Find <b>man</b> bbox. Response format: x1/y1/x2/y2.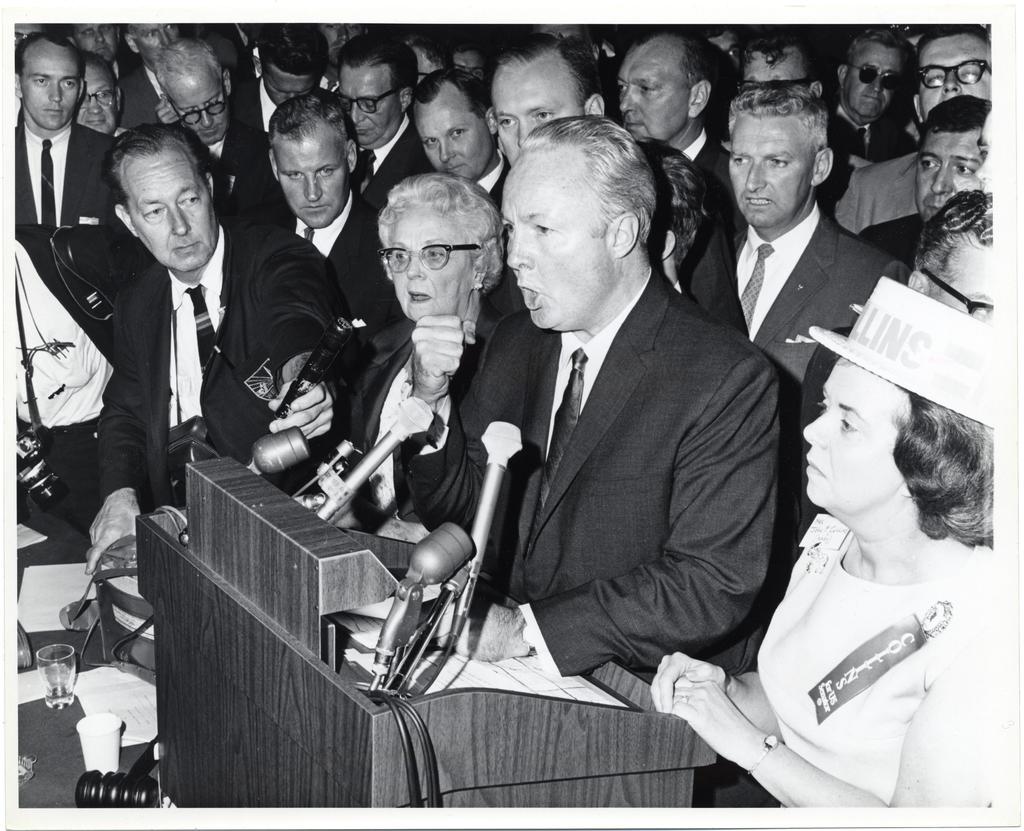
461/63/785/781.
